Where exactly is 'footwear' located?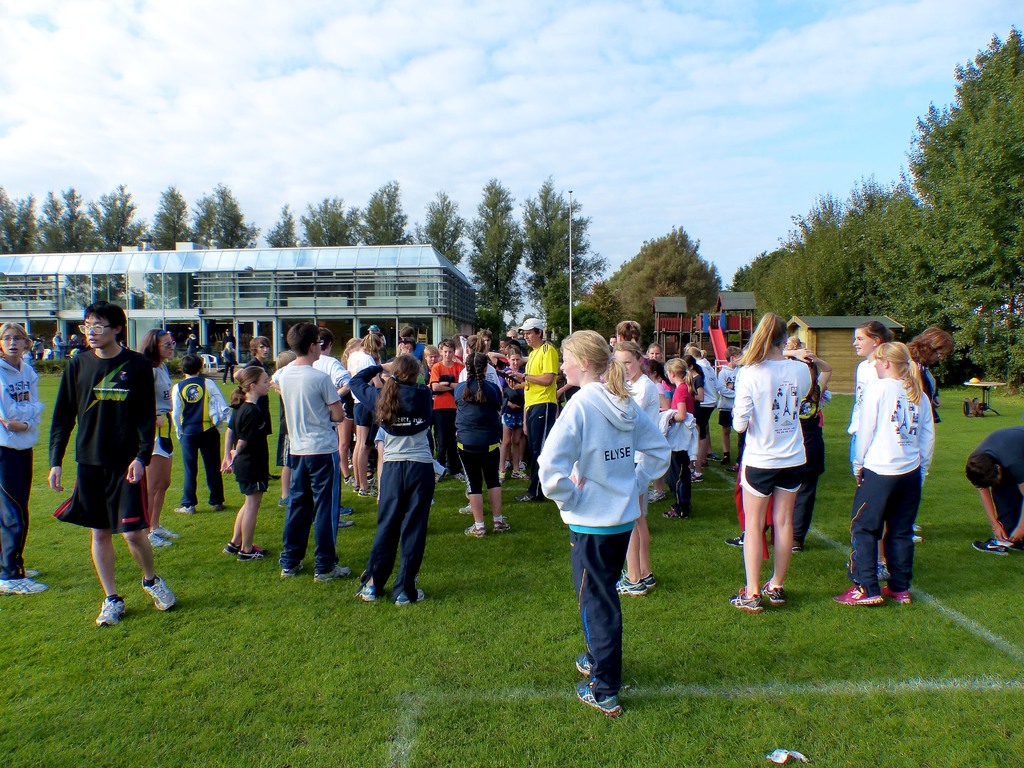
Its bounding box is {"left": 355, "top": 582, "right": 376, "bottom": 605}.
